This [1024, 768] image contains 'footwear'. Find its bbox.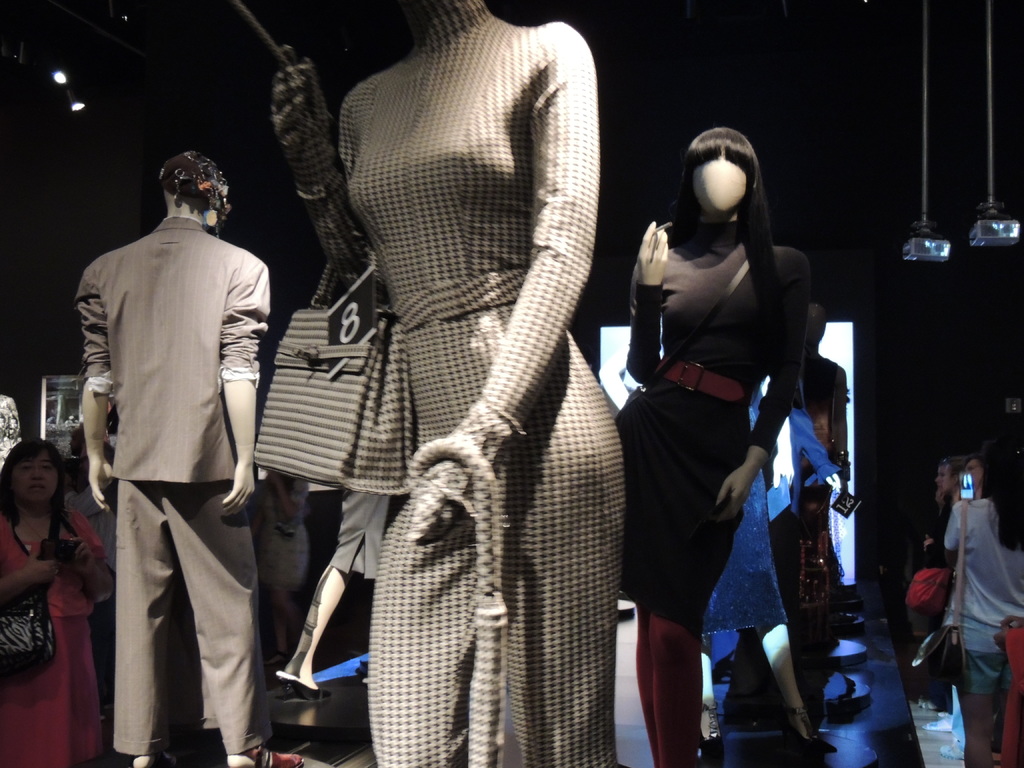
{"left": 700, "top": 728, "right": 726, "bottom": 767}.
